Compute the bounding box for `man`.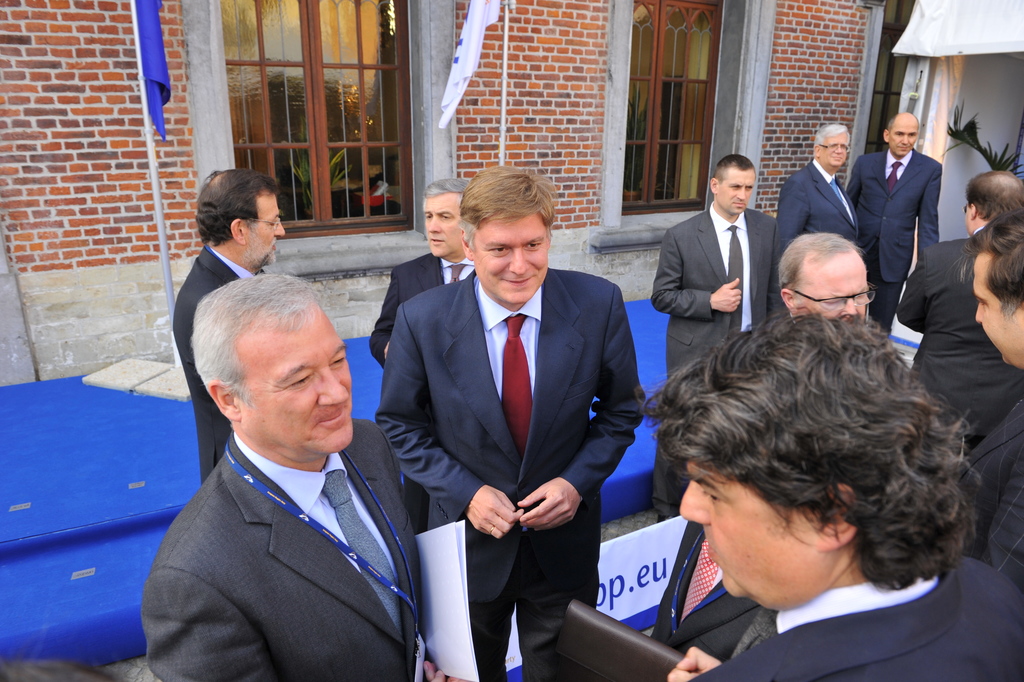
bbox=[773, 123, 864, 265].
